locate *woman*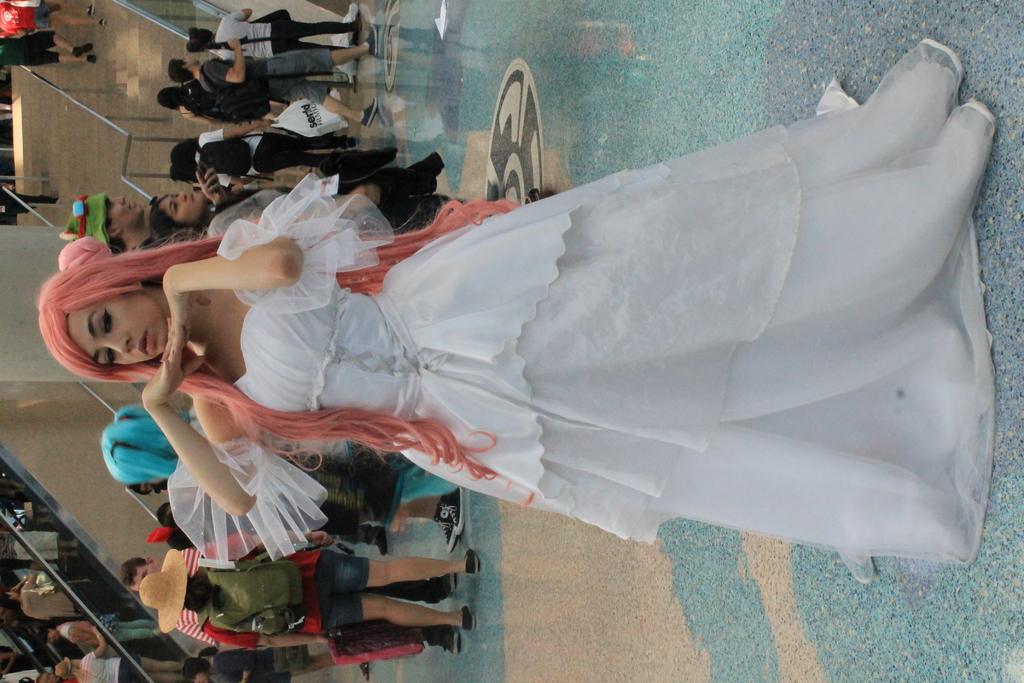
bbox=(184, 13, 357, 59)
